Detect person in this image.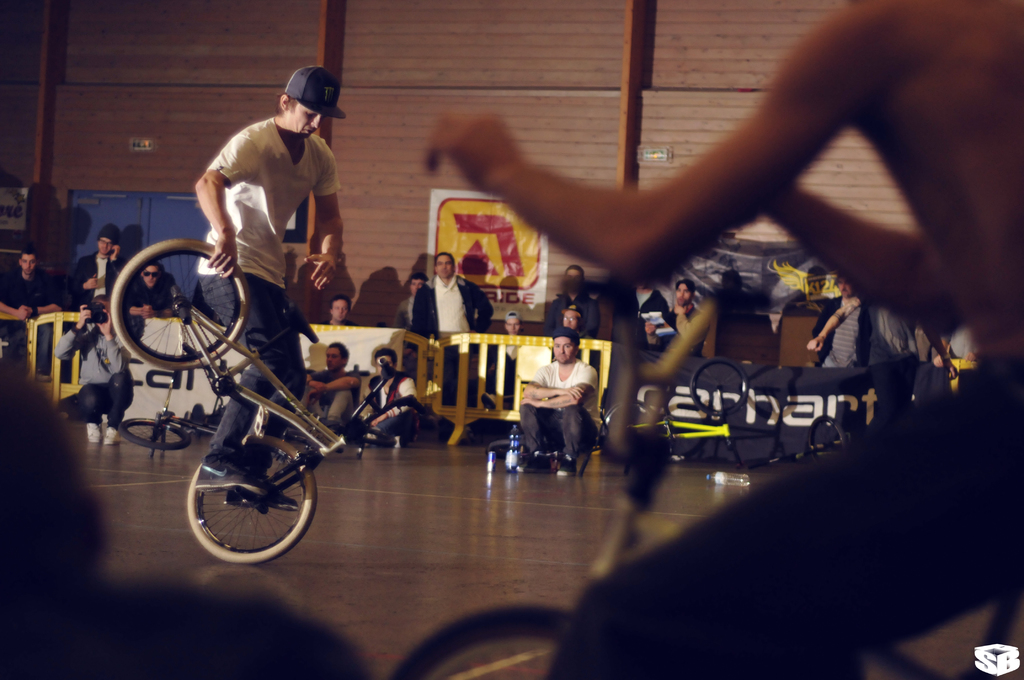
Detection: x1=810 y1=275 x2=877 y2=373.
